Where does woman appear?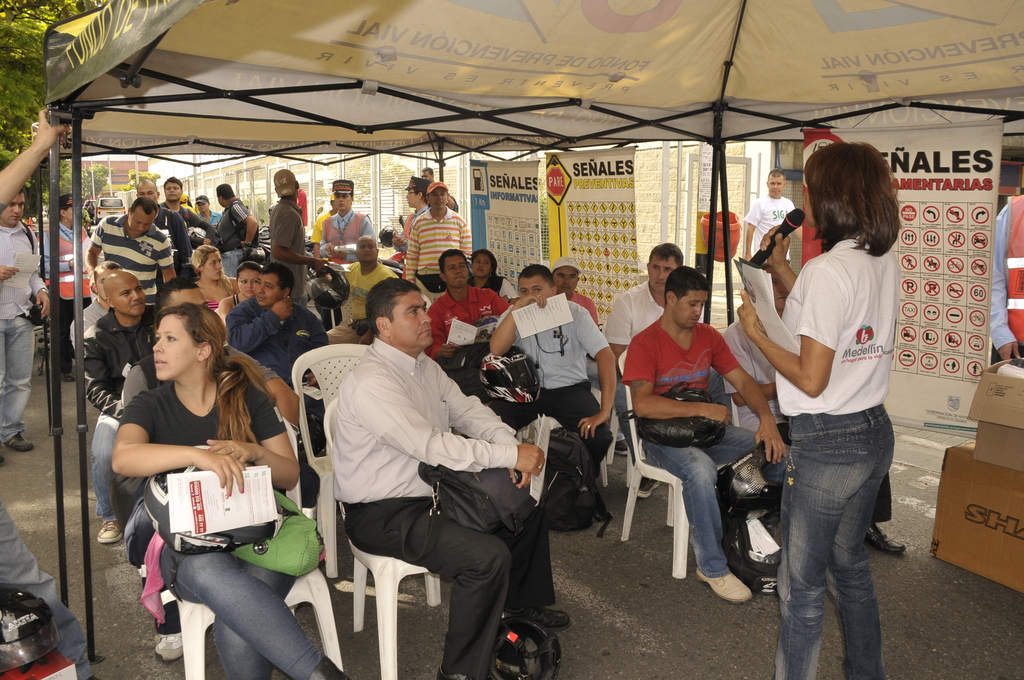
Appears at <box>113,302,353,679</box>.
